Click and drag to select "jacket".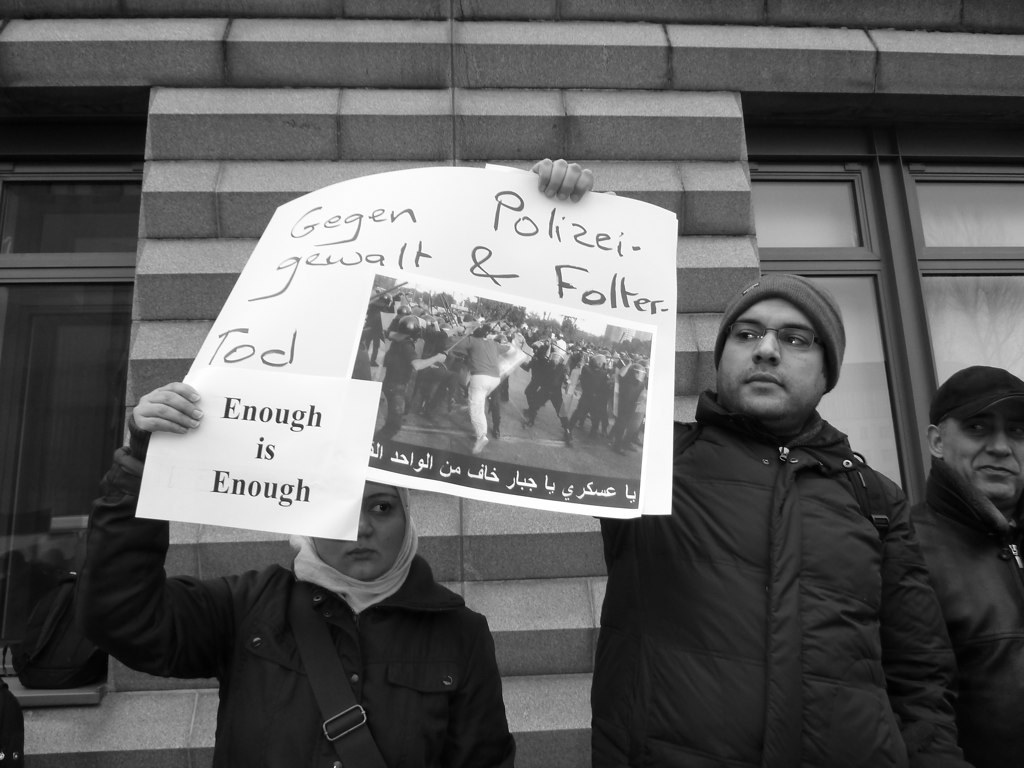
Selection: BBox(70, 412, 517, 767).
